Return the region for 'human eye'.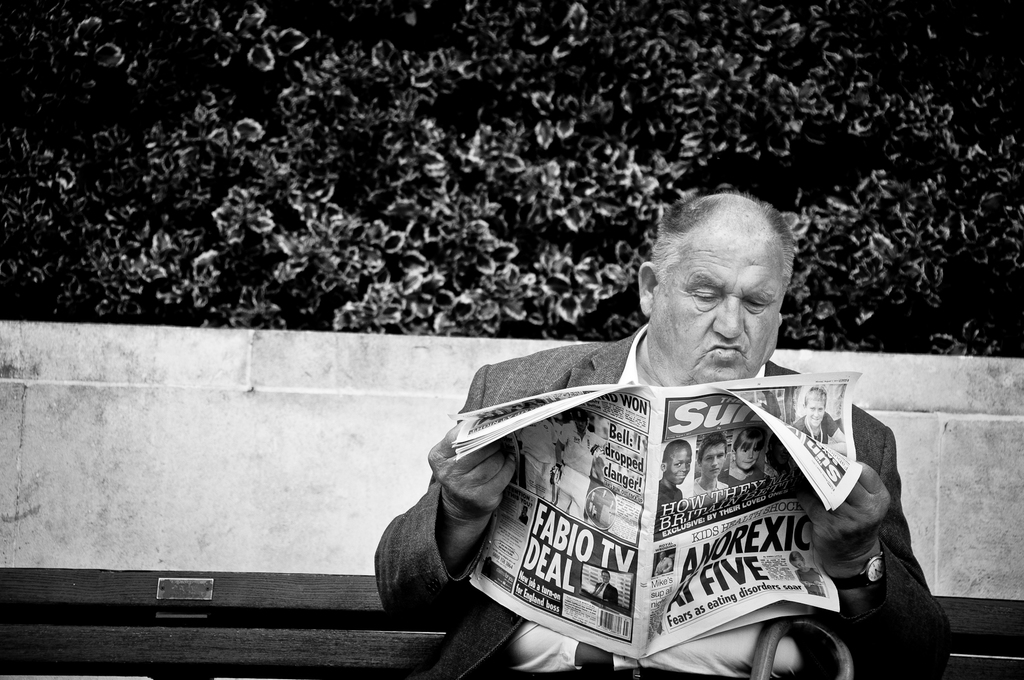
detection(739, 295, 767, 311).
